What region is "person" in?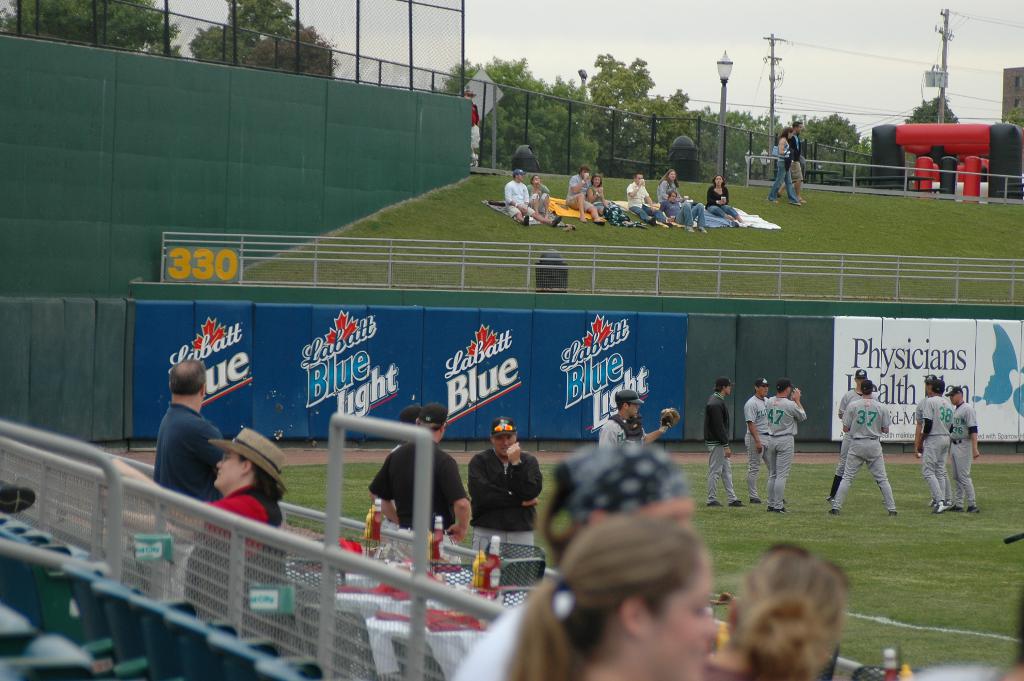
[182, 426, 297, 643].
